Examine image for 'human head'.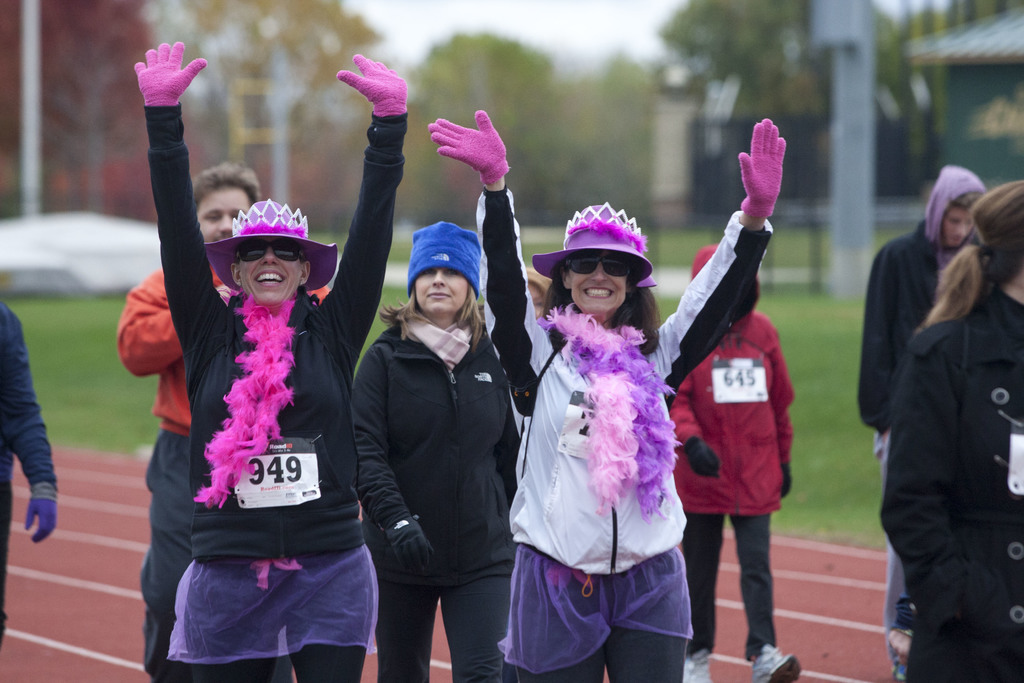
Examination result: (x1=563, y1=252, x2=631, y2=317).
